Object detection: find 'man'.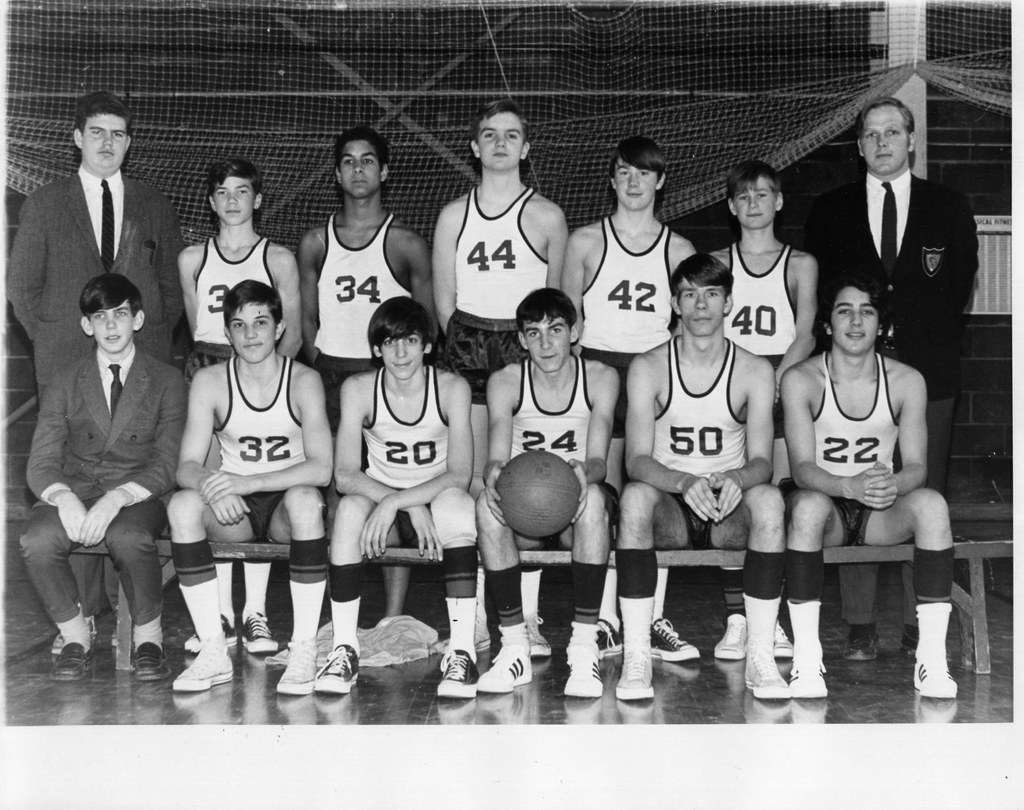
<region>822, 99, 982, 667</region>.
